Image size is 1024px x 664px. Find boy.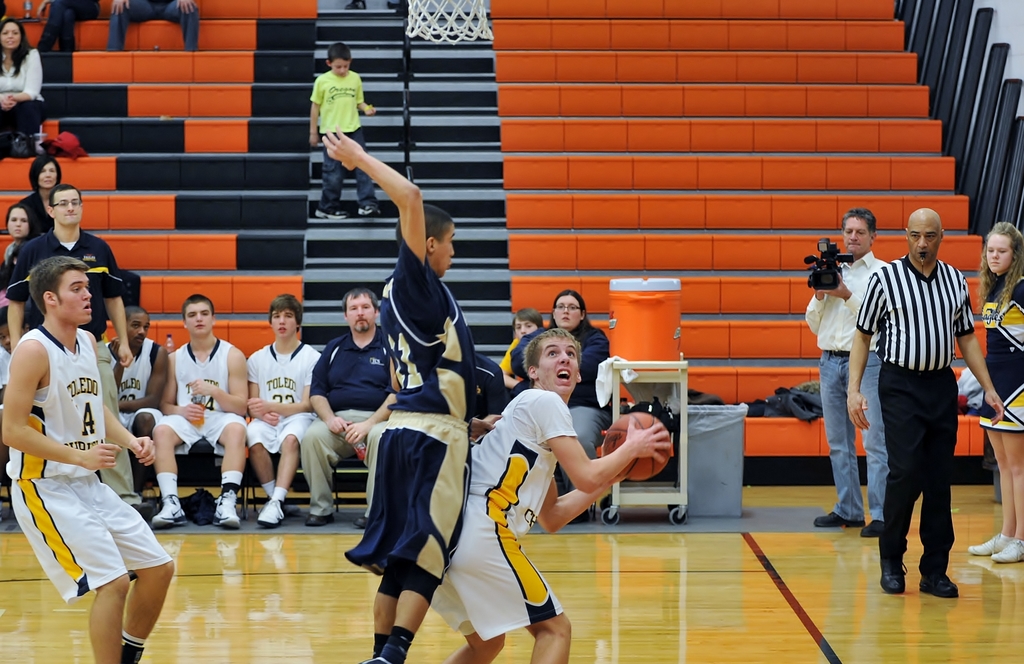
Rect(497, 307, 541, 388).
